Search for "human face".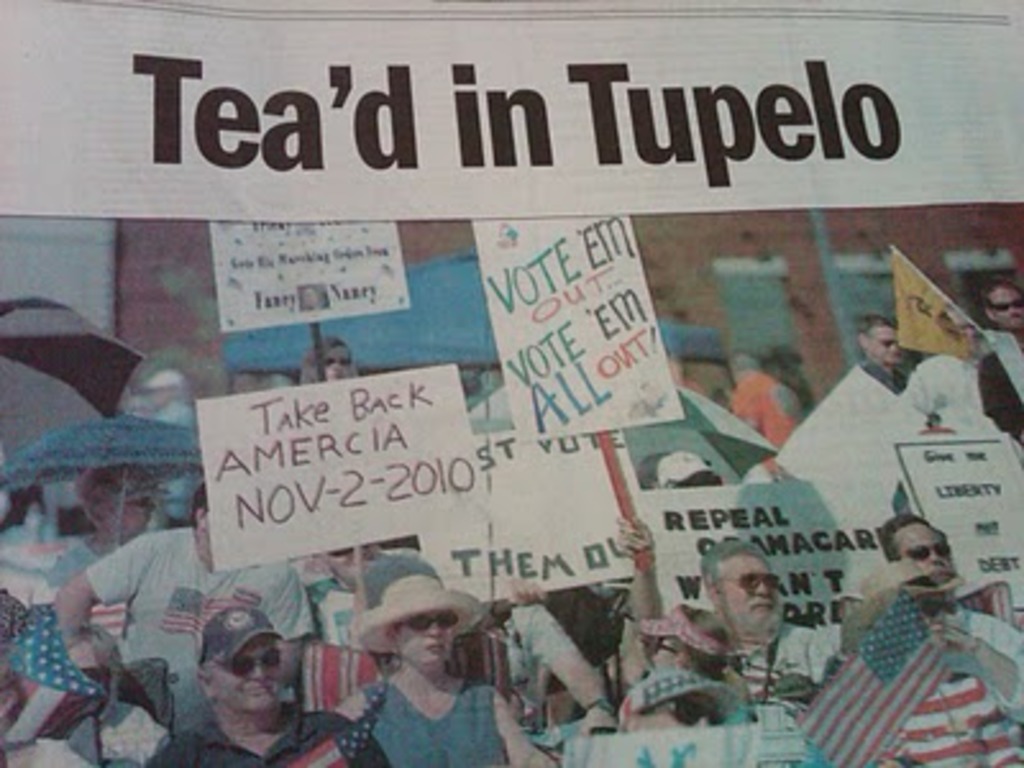
Found at {"x1": 991, "y1": 284, "x2": 1021, "y2": 328}.
